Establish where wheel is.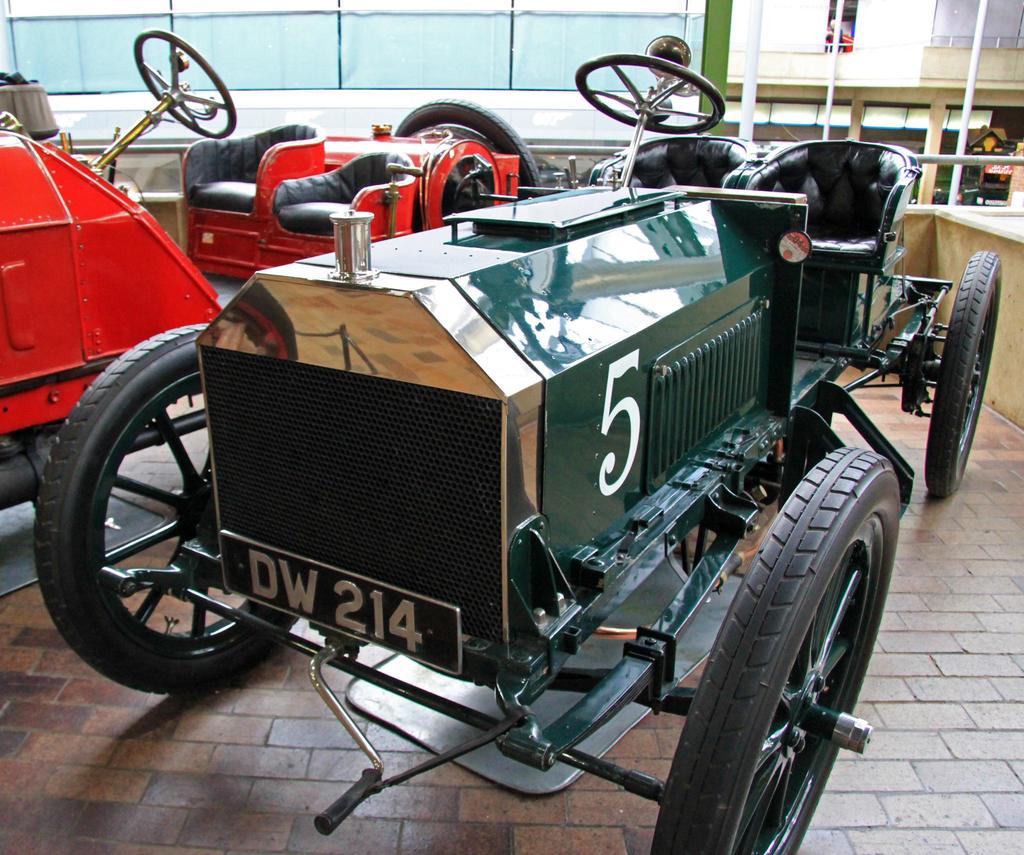
Established at <region>694, 431, 893, 835</region>.
